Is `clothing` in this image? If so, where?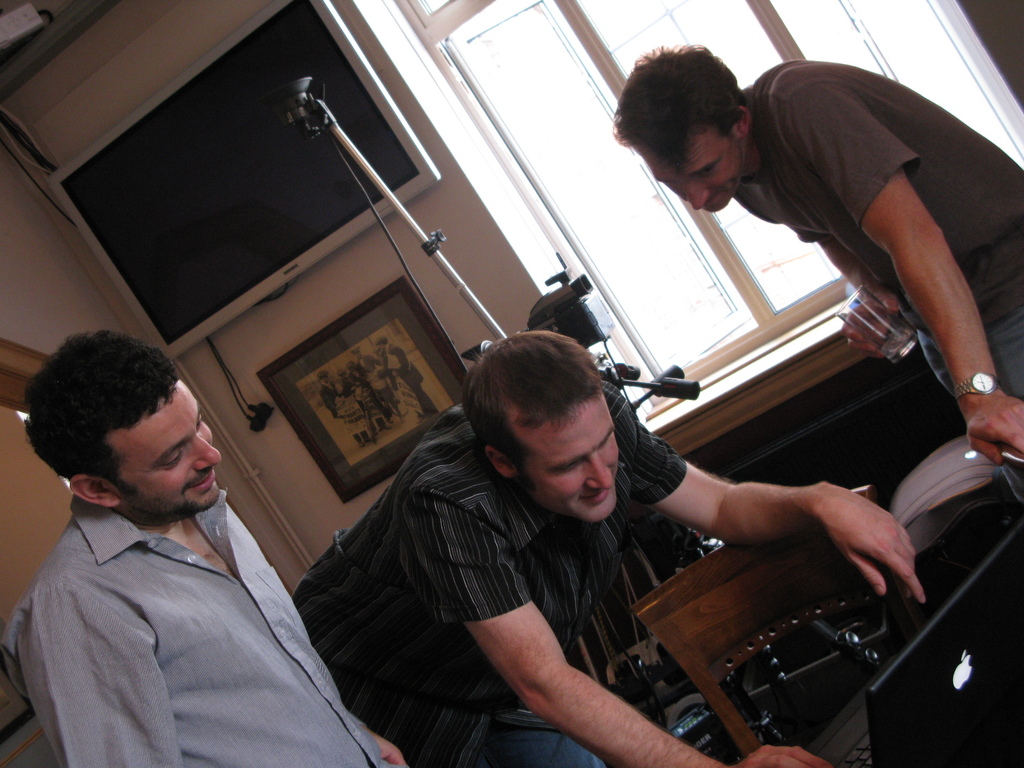
Yes, at bbox=[736, 60, 1023, 405].
